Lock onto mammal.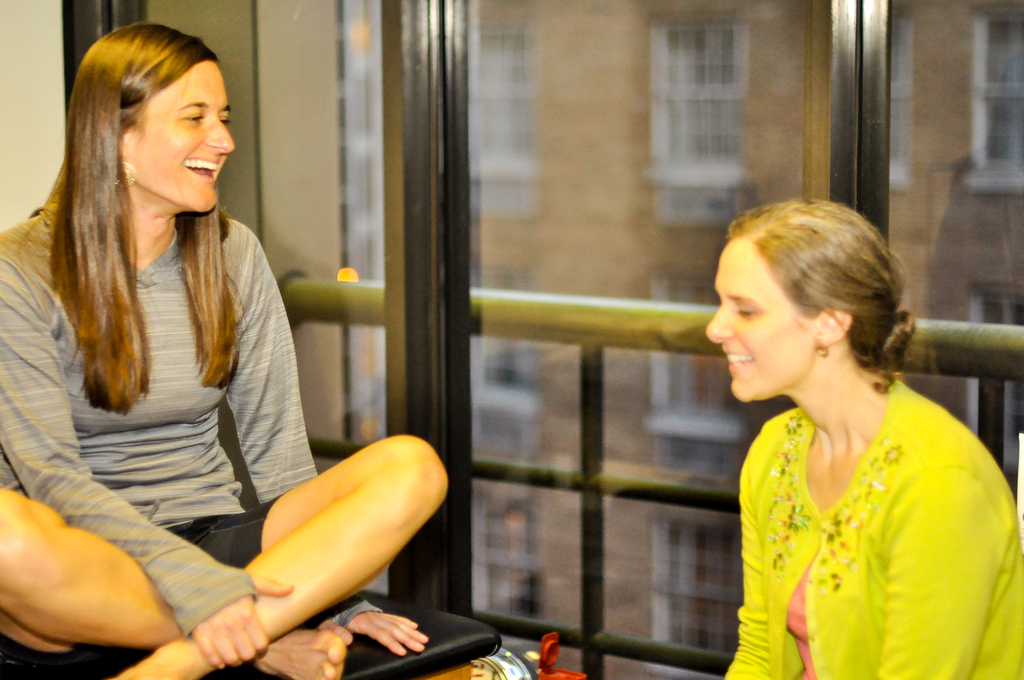
Locked: (x1=0, y1=14, x2=454, y2=679).
